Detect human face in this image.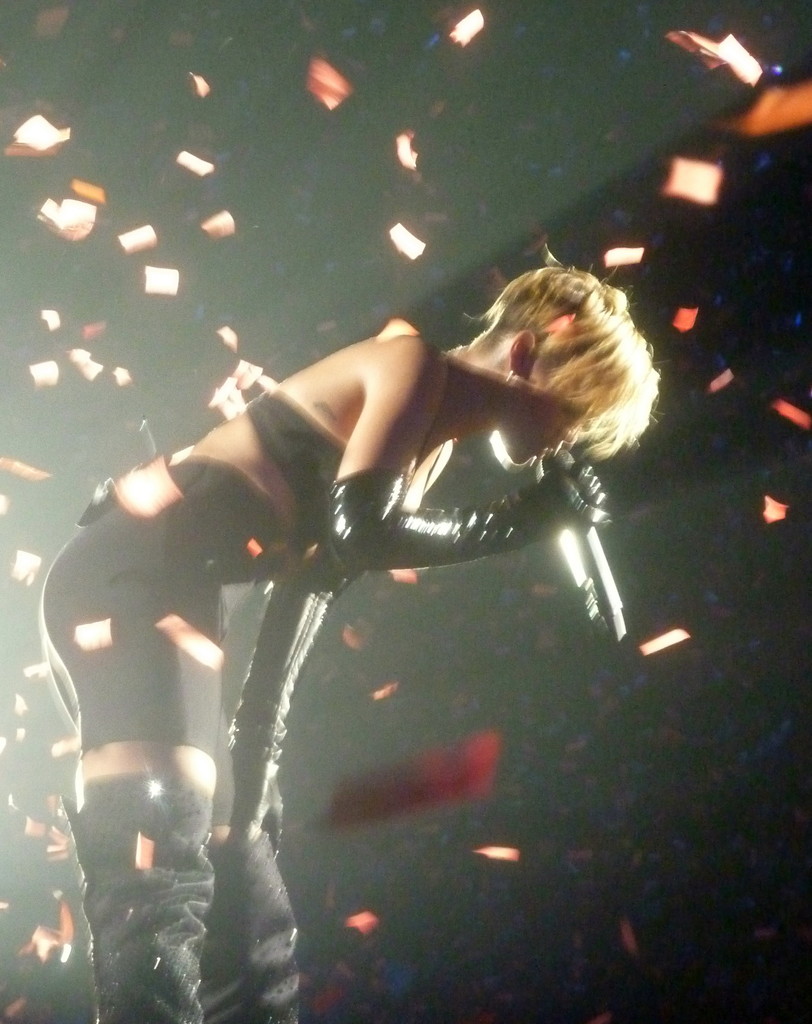
Detection: {"left": 491, "top": 374, "right": 630, "bottom": 468}.
